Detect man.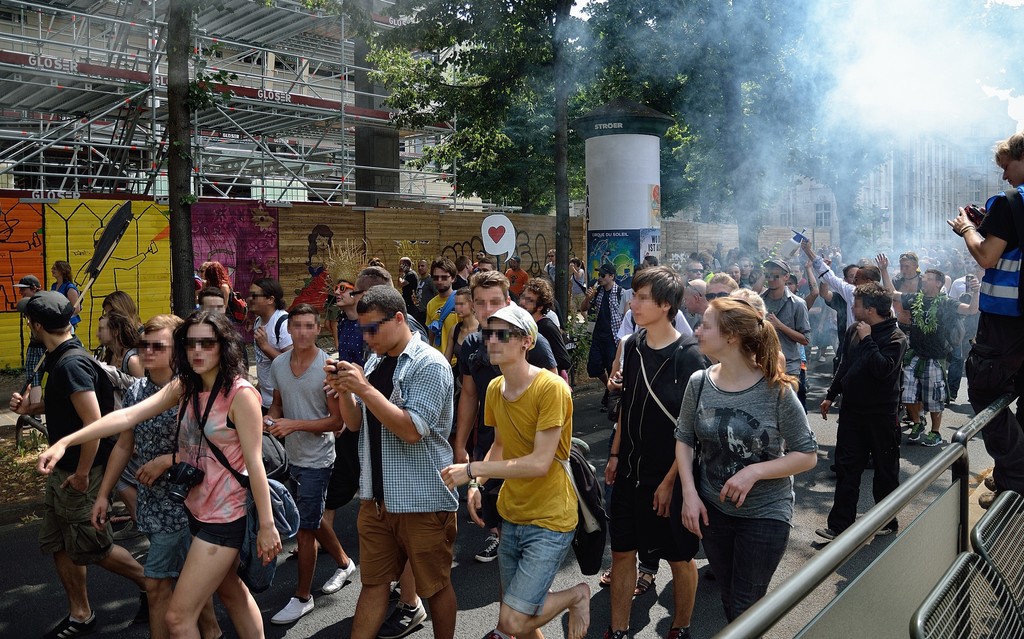
Detected at x1=400, y1=251, x2=414, y2=303.
